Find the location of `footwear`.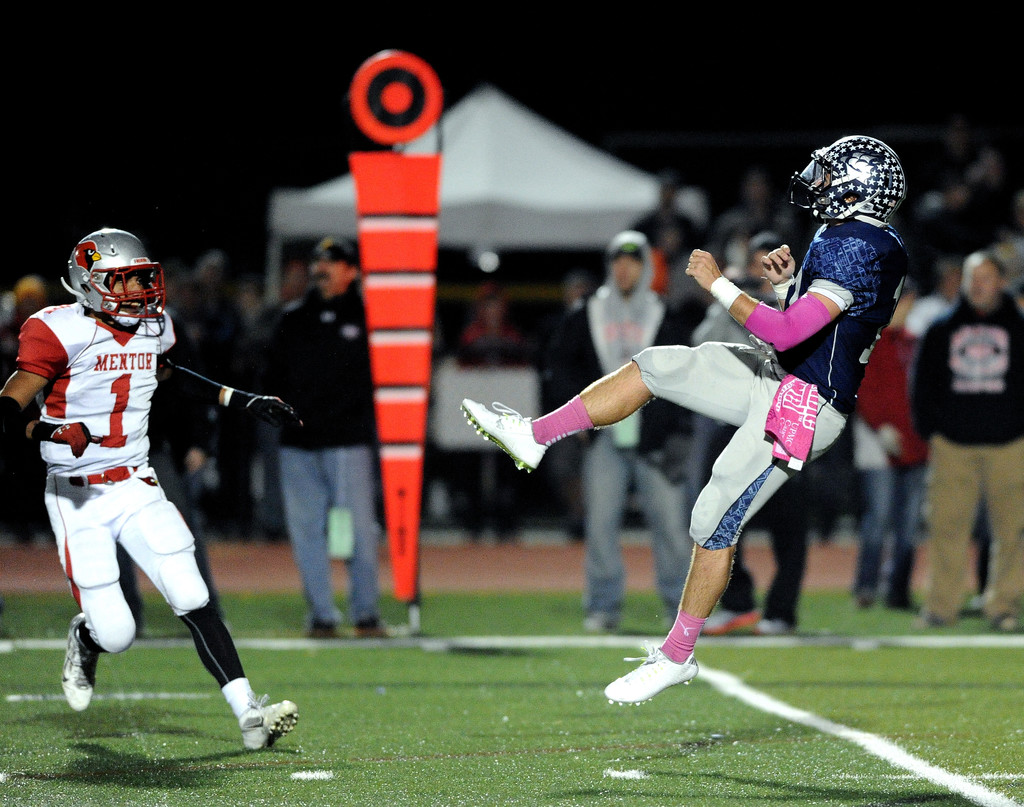
Location: (603,638,699,709).
